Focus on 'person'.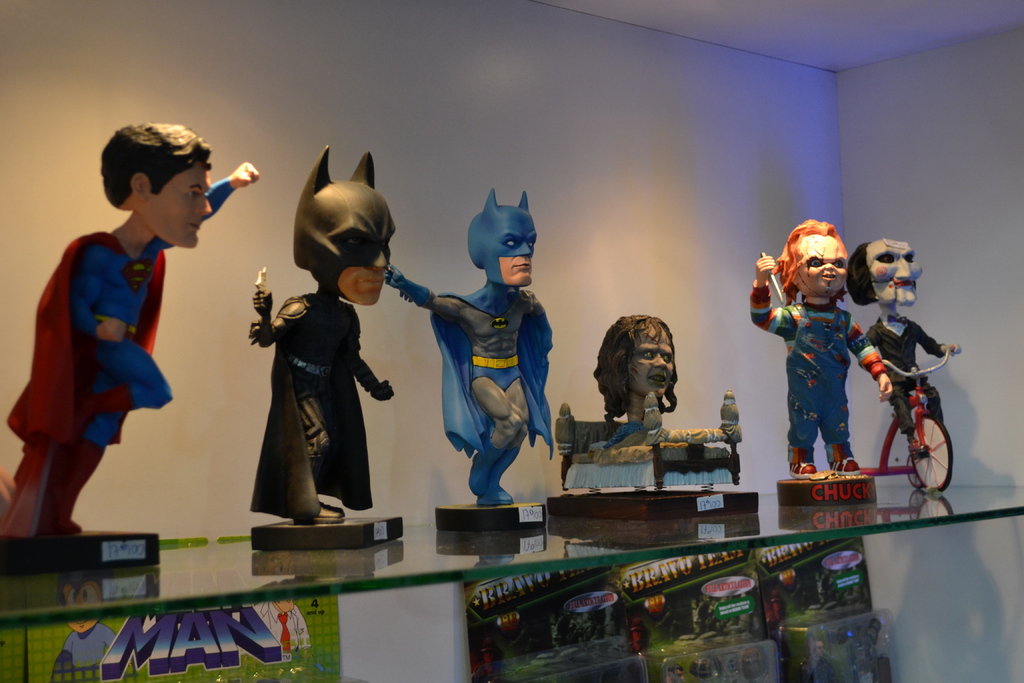
Focused at 669:665:684:682.
